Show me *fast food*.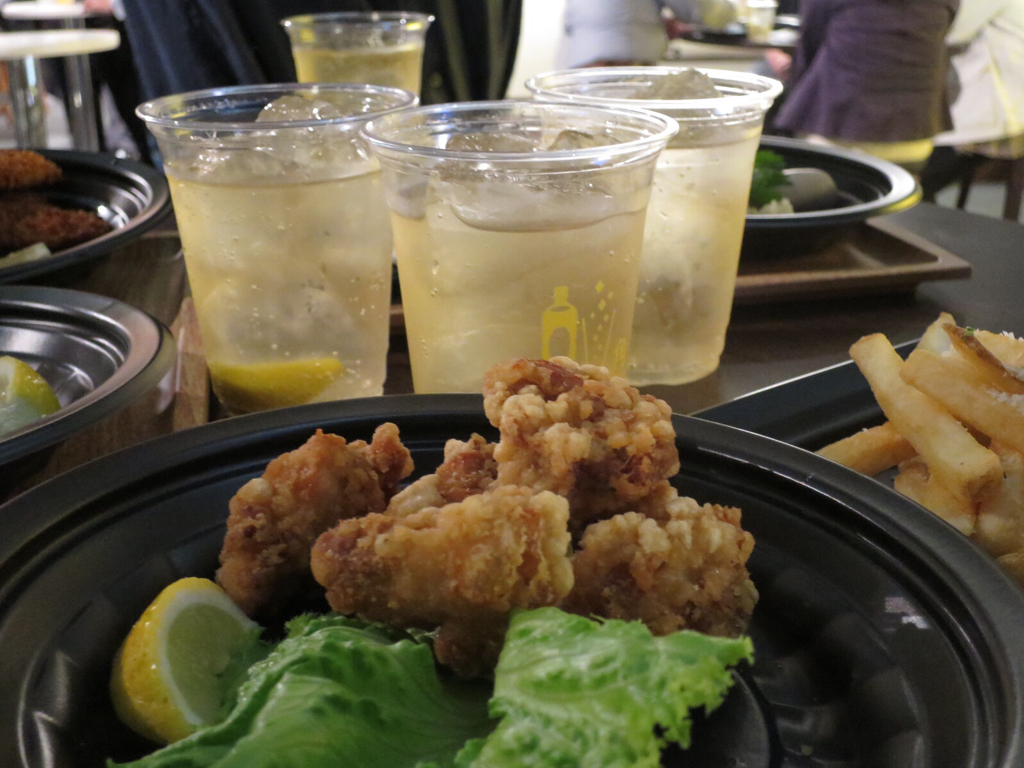
*fast food* is here: 475,356,680,539.
